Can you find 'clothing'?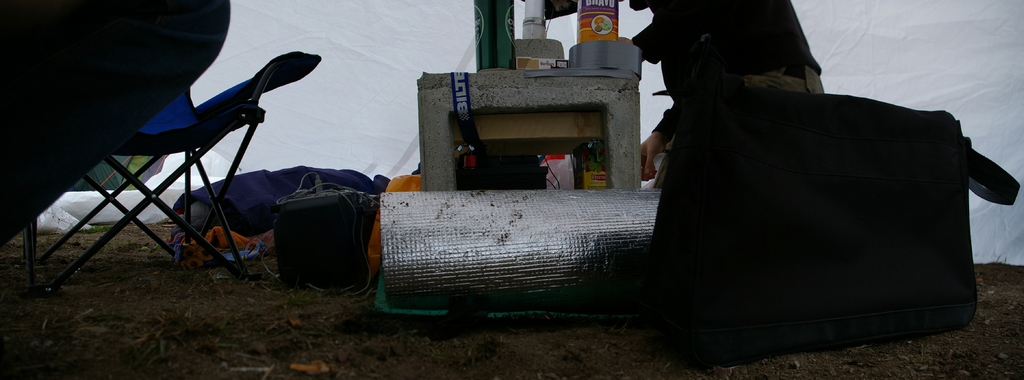
Yes, bounding box: box=[634, 31, 984, 351].
